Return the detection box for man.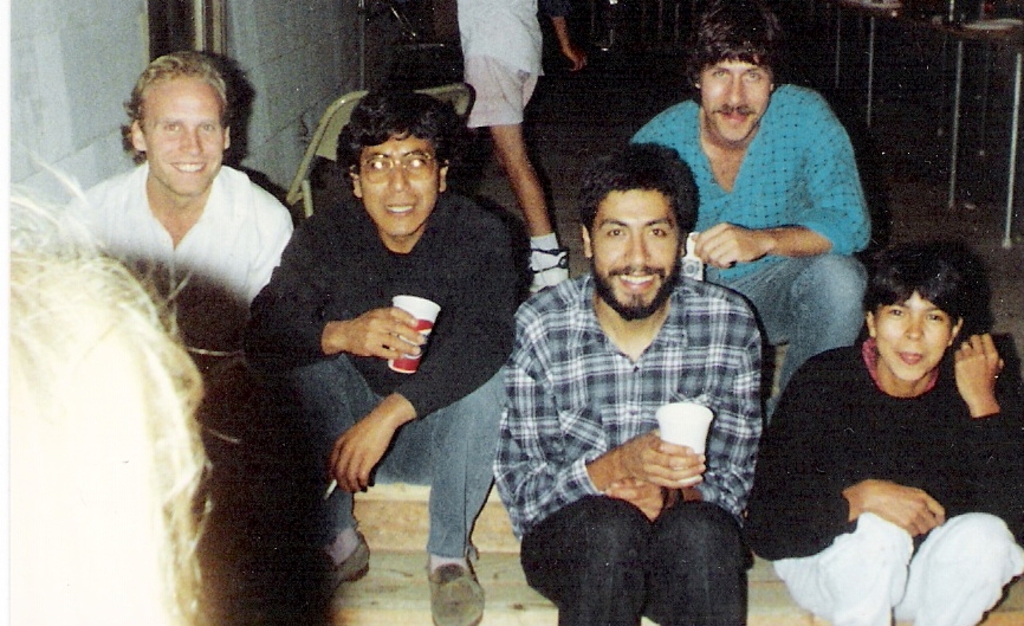
(left=455, top=0, right=585, bottom=291).
